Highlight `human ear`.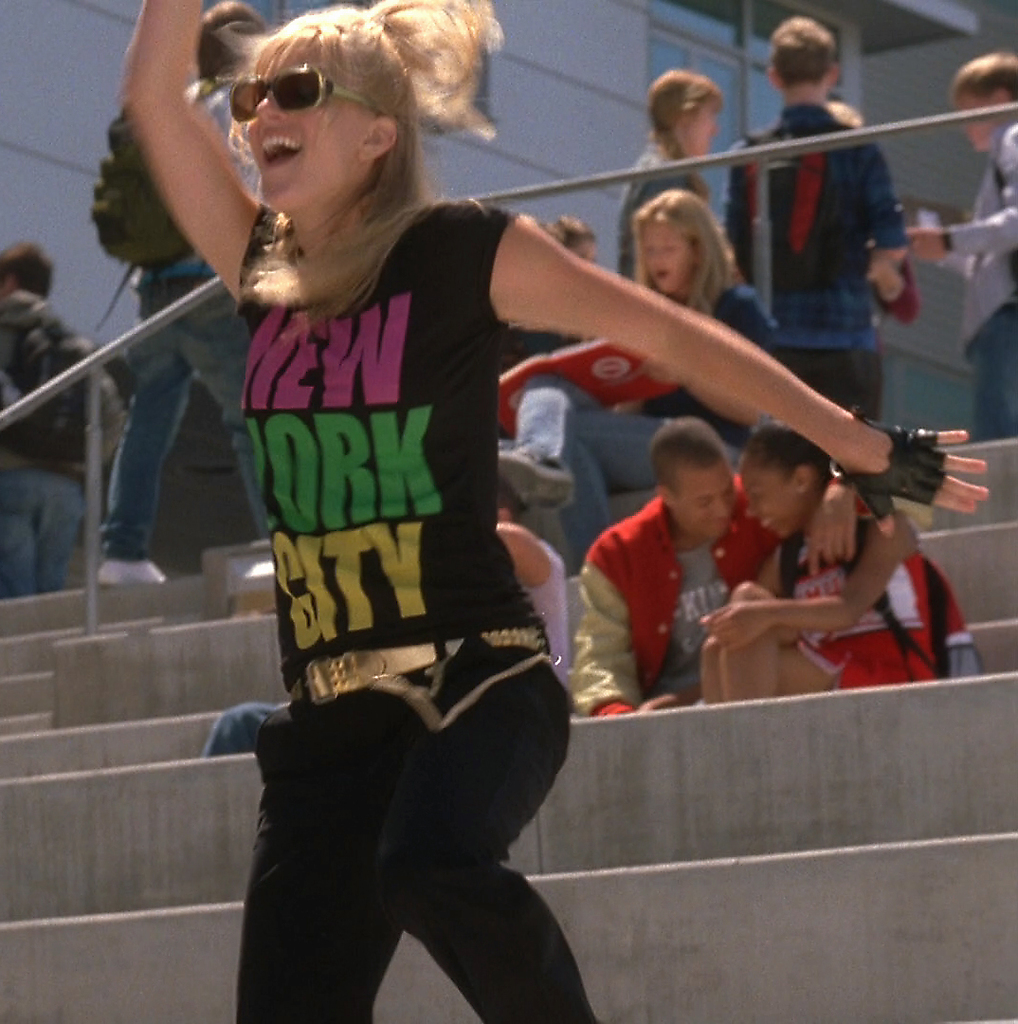
Highlighted region: x1=768 y1=64 x2=776 y2=91.
